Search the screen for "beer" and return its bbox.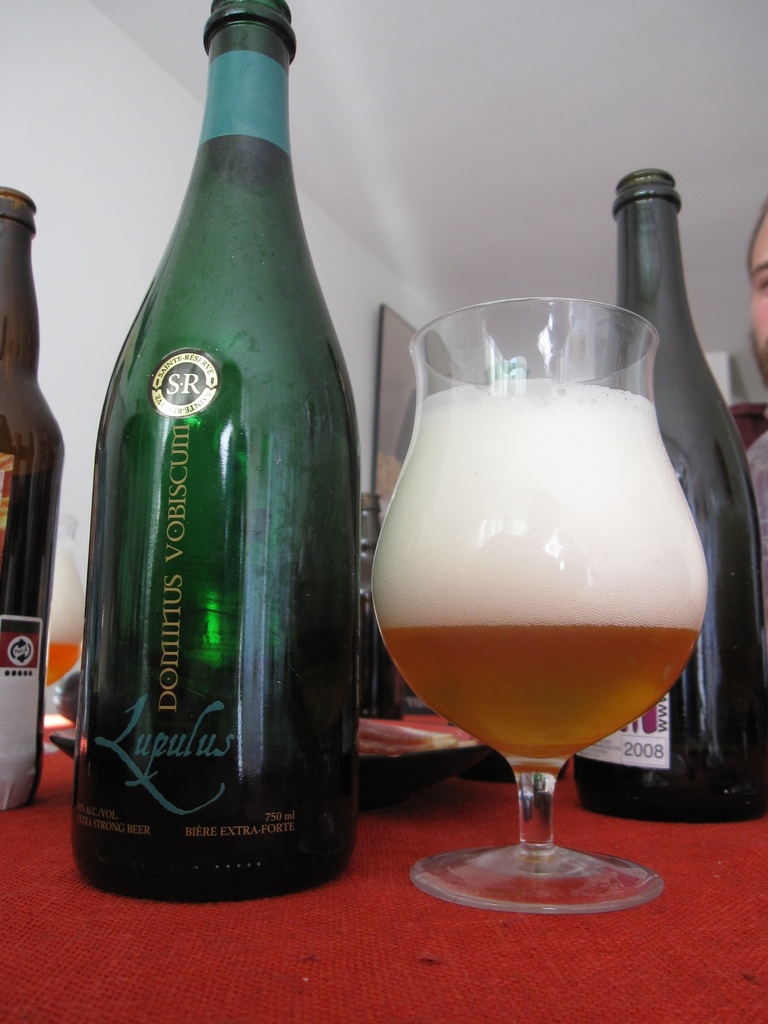
Found: bbox=[371, 378, 708, 765].
